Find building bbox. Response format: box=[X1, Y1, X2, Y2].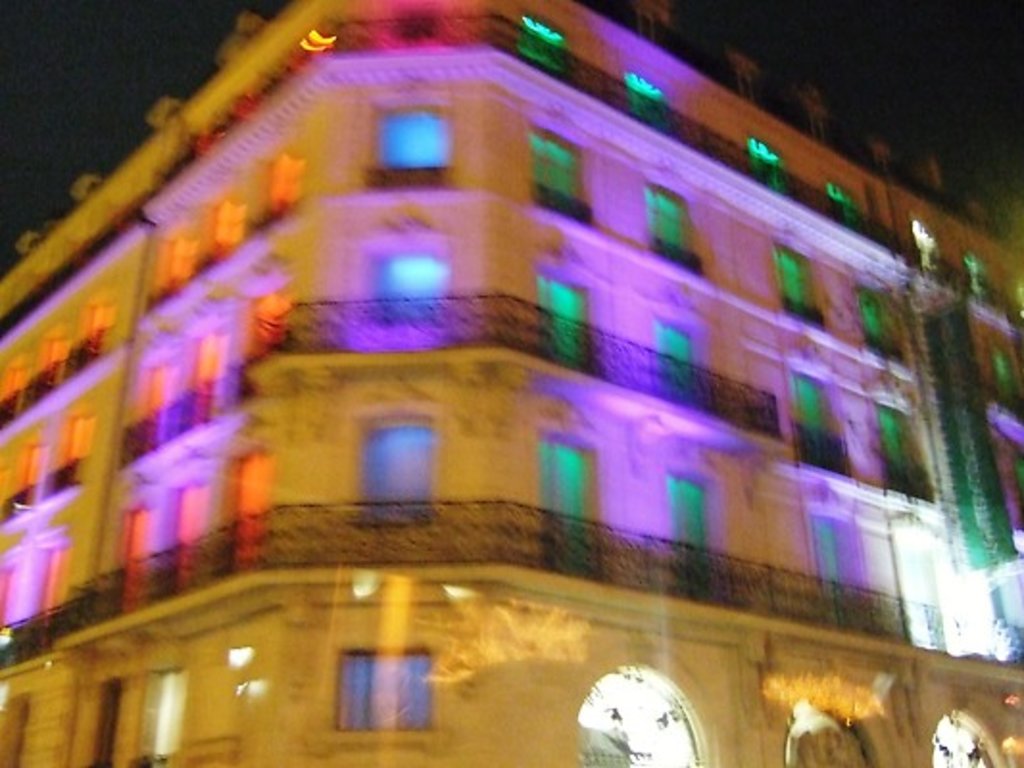
box=[0, 0, 1022, 766].
